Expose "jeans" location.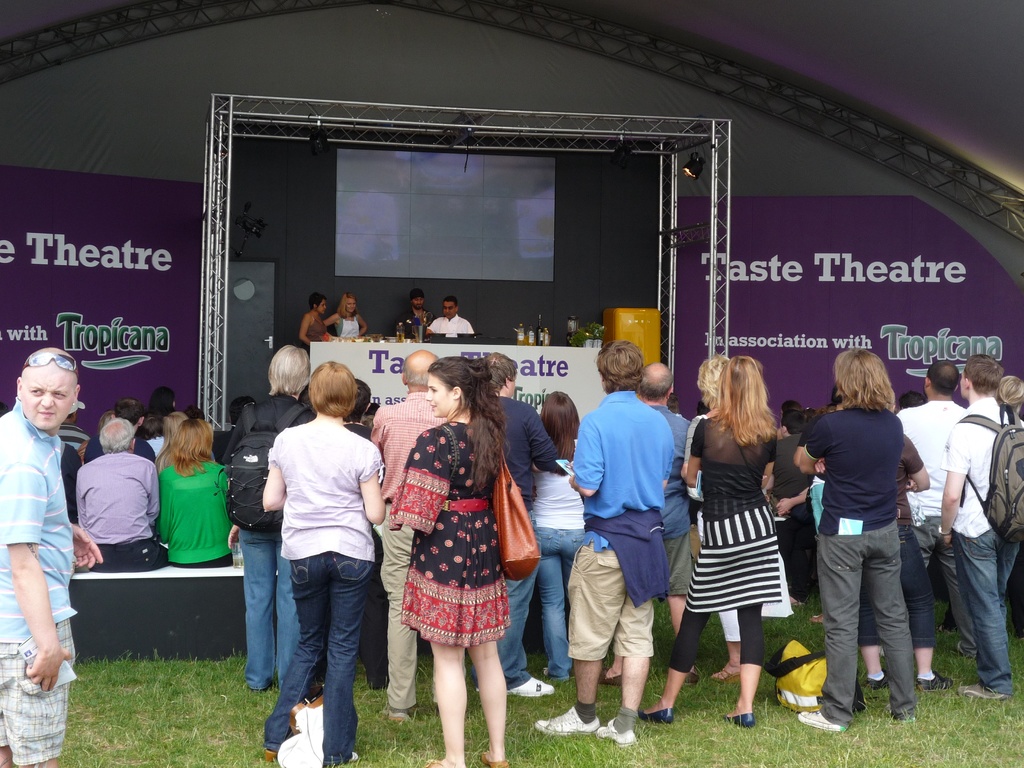
Exposed at 817/521/918/726.
